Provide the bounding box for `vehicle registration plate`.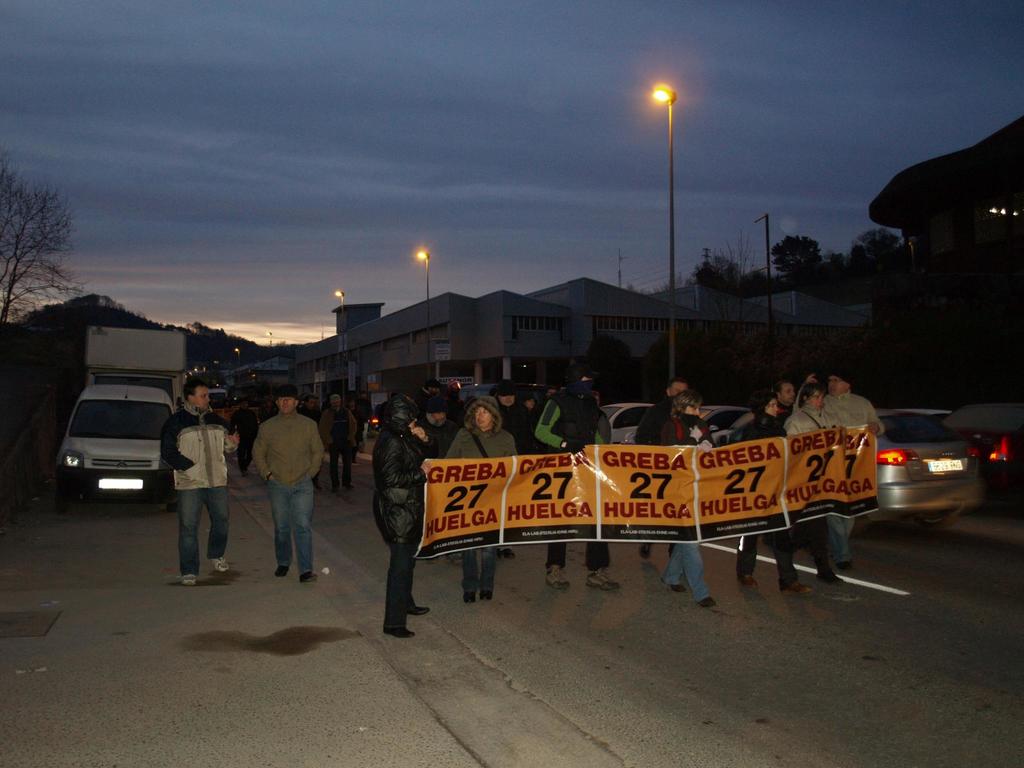
pyautogui.locateOnScreen(927, 460, 963, 472).
